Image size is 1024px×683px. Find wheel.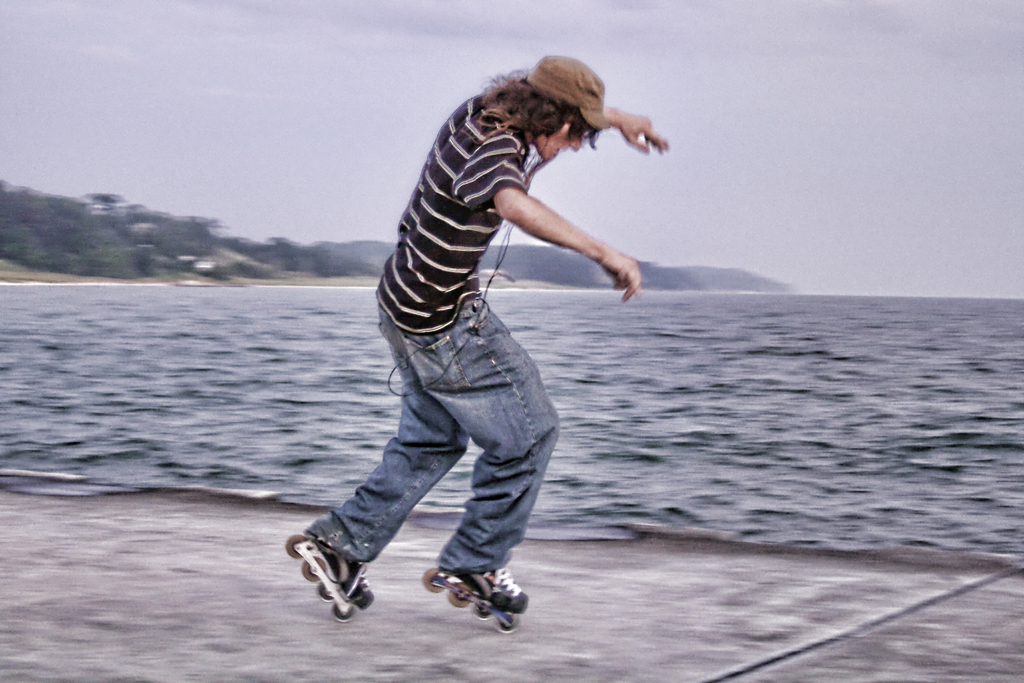
rect(332, 602, 354, 624).
